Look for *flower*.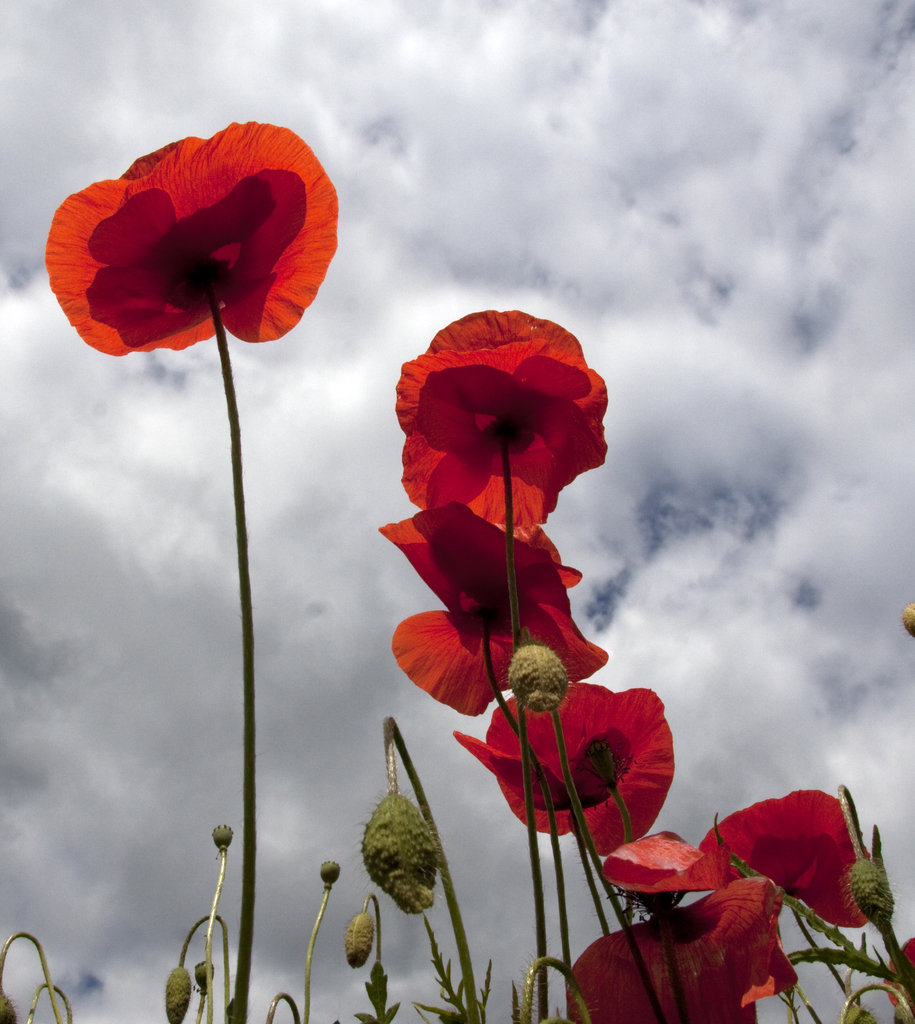
Found: (392,305,607,536).
